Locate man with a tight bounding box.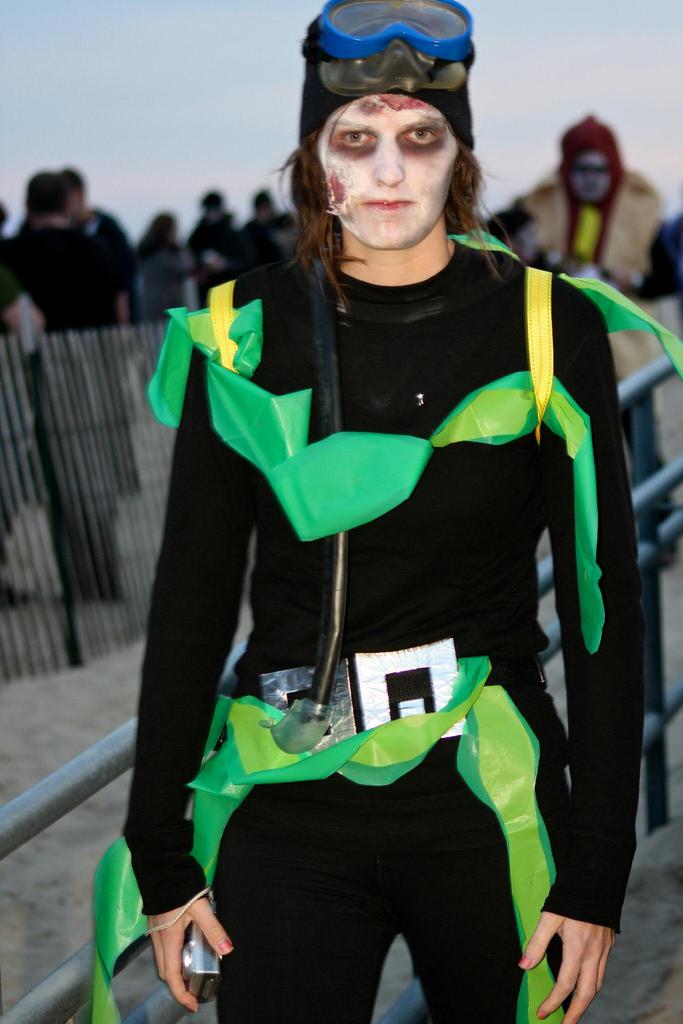
x1=51, y1=168, x2=184, y2=510.
